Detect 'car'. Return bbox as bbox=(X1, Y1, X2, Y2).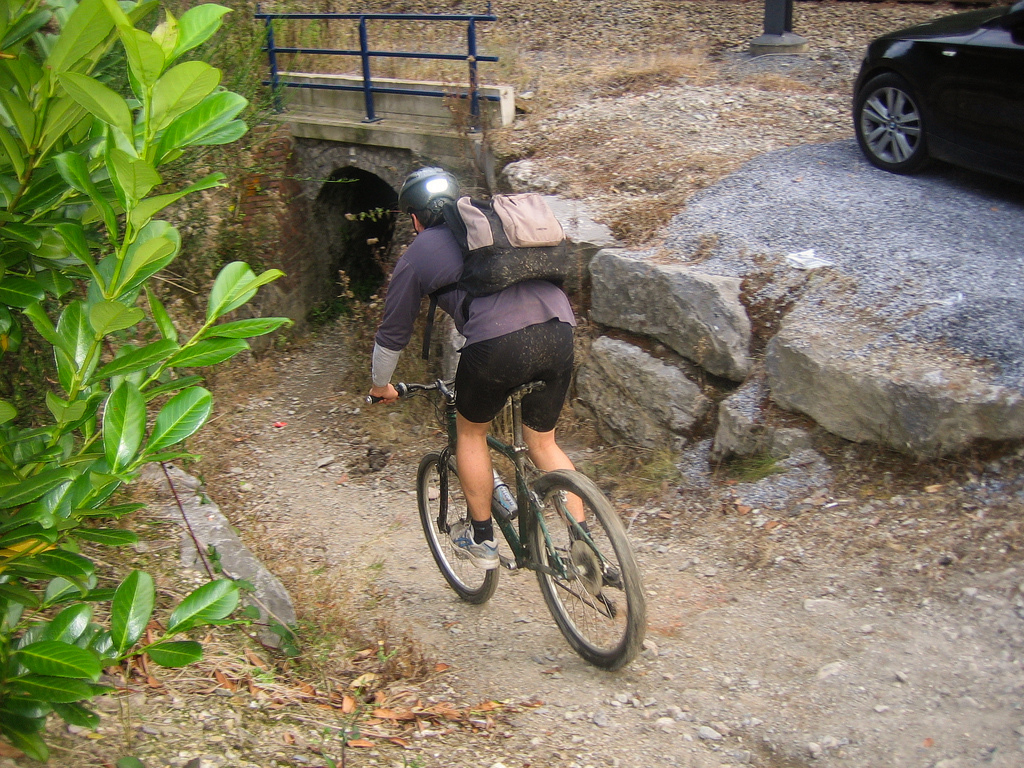
bbox=(825, 4, 1023, 193).
